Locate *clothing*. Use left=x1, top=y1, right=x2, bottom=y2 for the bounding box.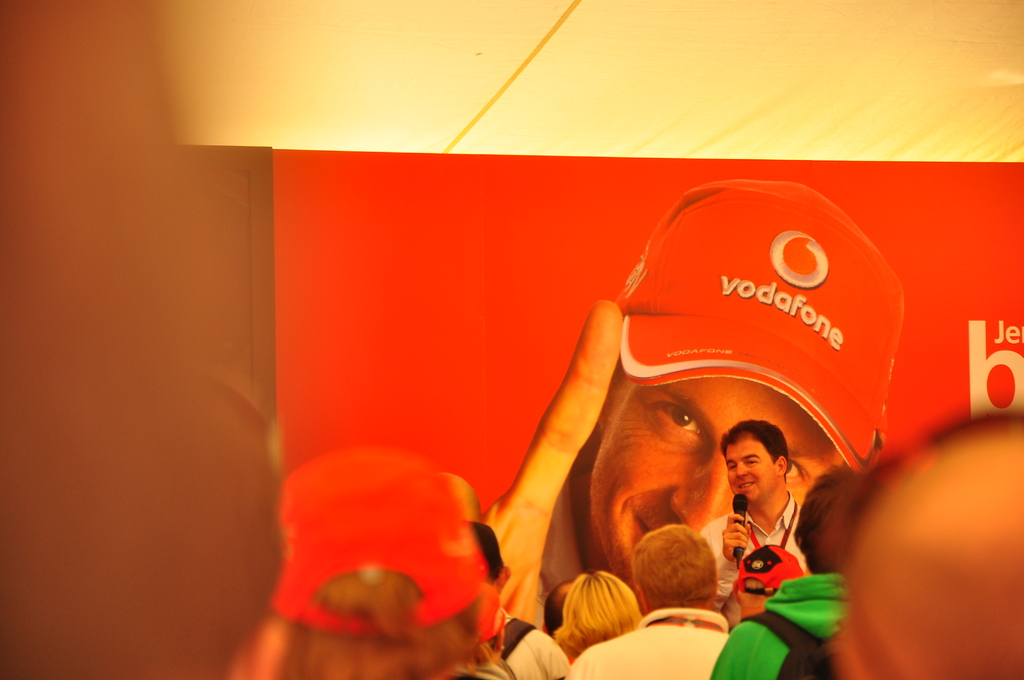
left=563, top=604, right=735, bottom=679.
